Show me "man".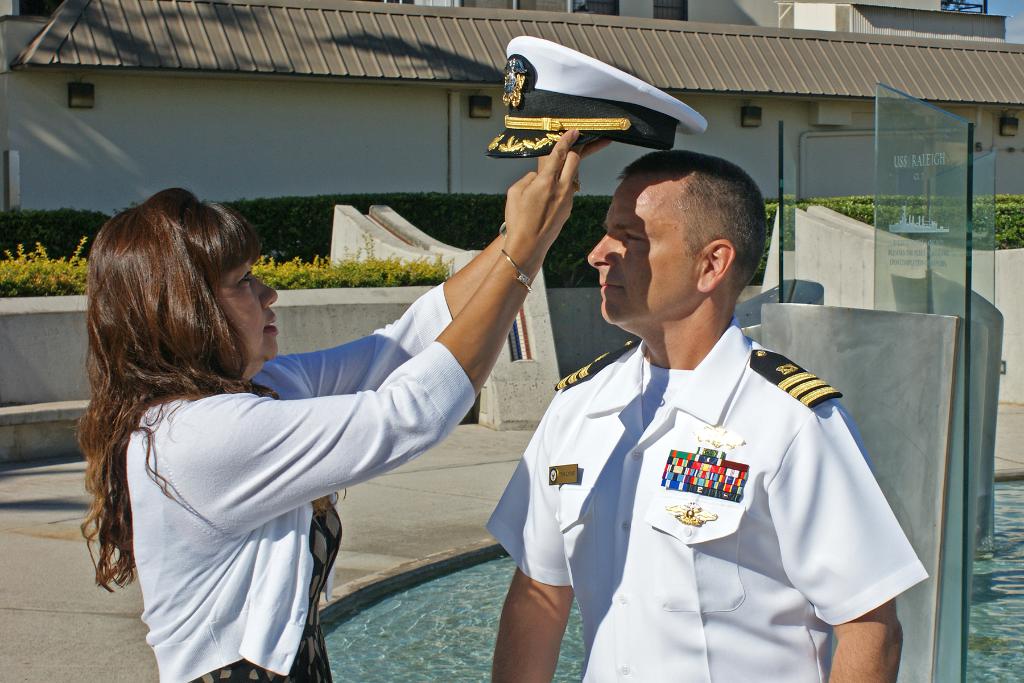
"man" is here: Rect(488, 152, 909, 682).
